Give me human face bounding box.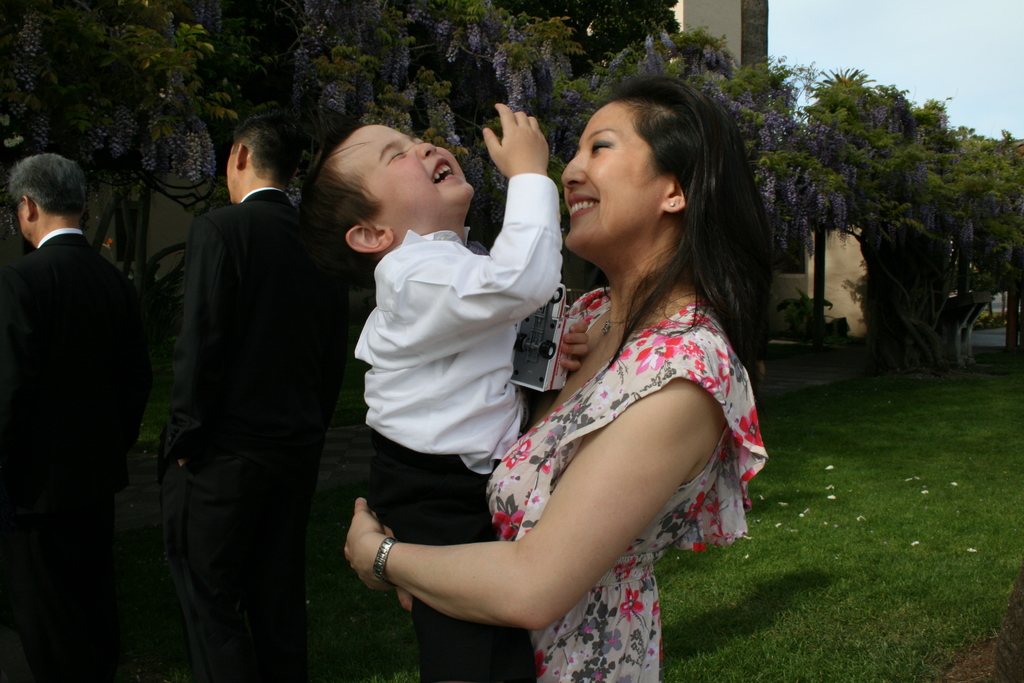
rect(557, 99, 674, 265).
